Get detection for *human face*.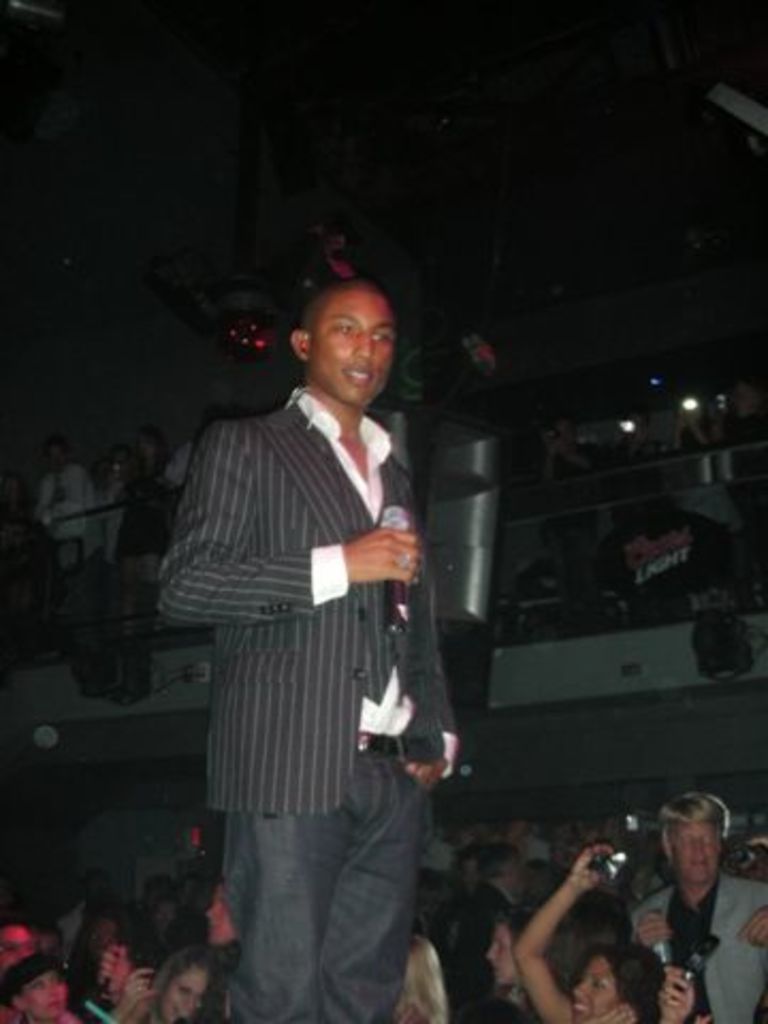
Detection: BBox(309, 288, 393, 405).
